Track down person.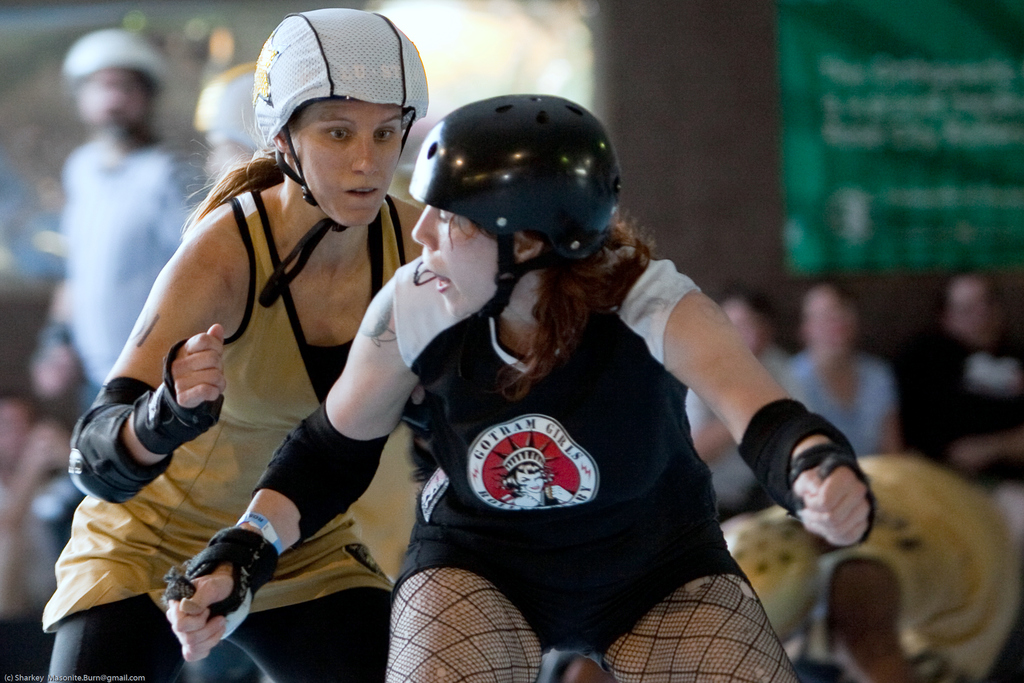
Tracked to pyautogui.locateOnScreen(56, 30, 196, 388).
